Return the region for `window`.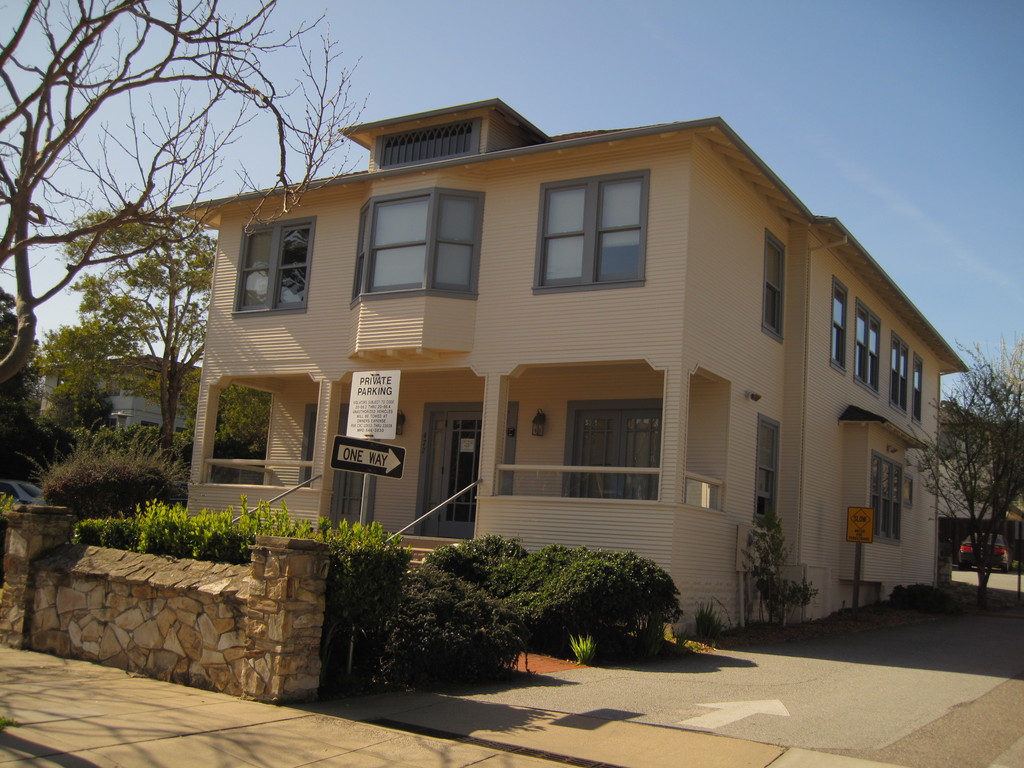
box(834, 280, 845, 381).
